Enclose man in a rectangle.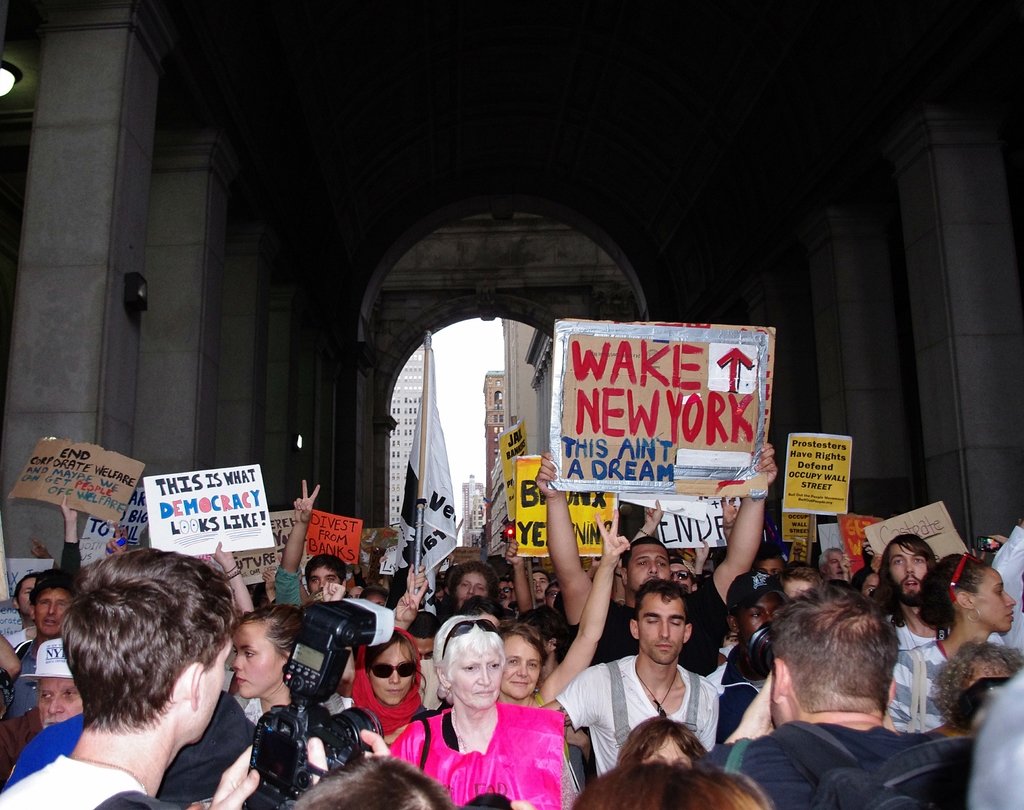
<bbox>430, 556, 503, 610</bbox>.
